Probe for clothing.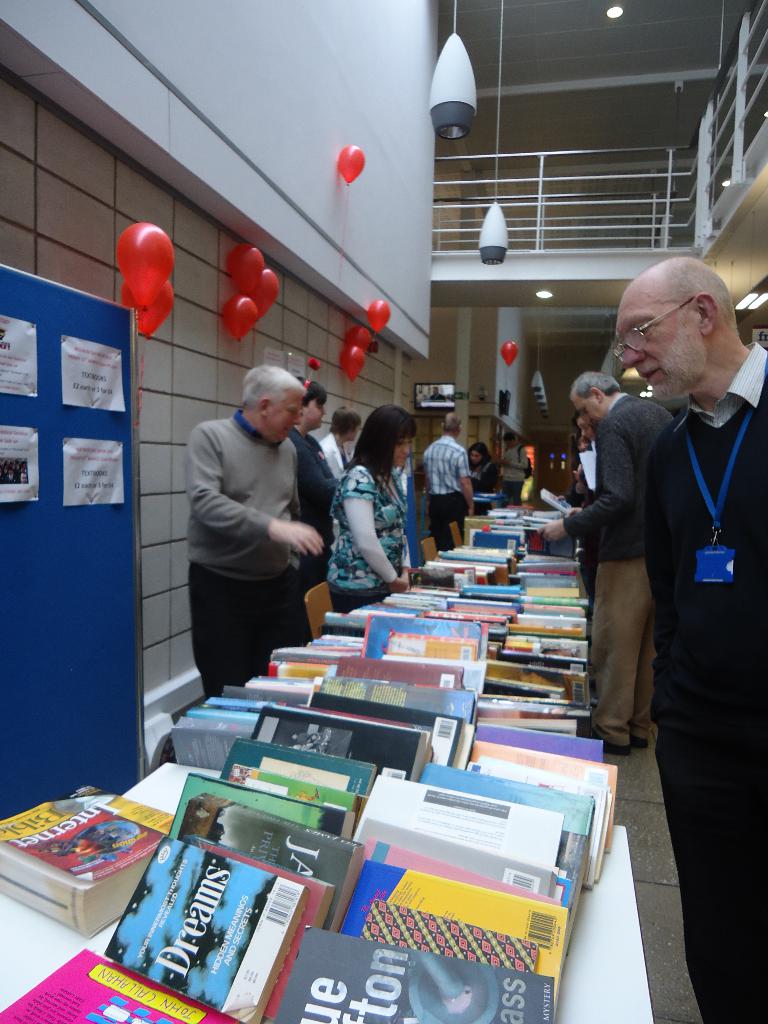
Probe result: select_region(321, 461, 412, 617).
